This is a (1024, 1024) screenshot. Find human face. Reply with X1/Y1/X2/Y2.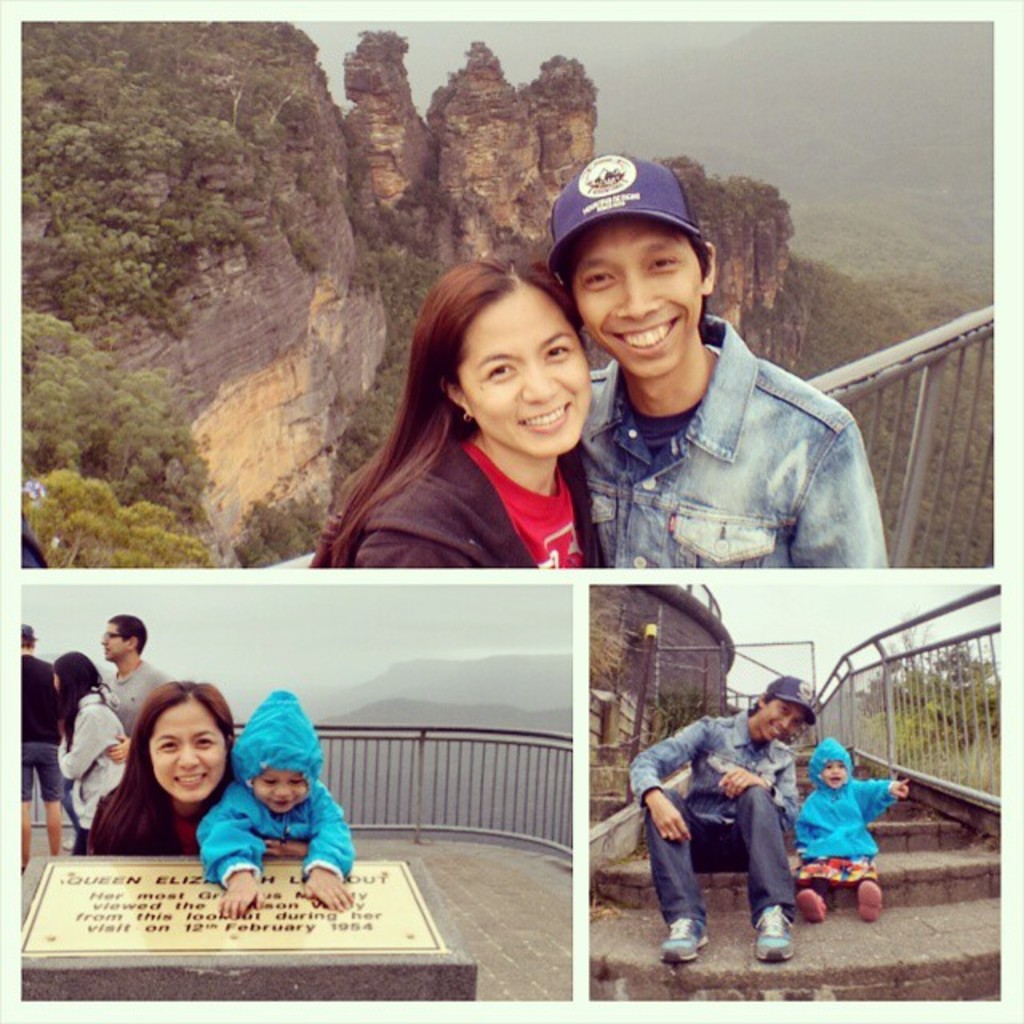
822/763/848/794.
